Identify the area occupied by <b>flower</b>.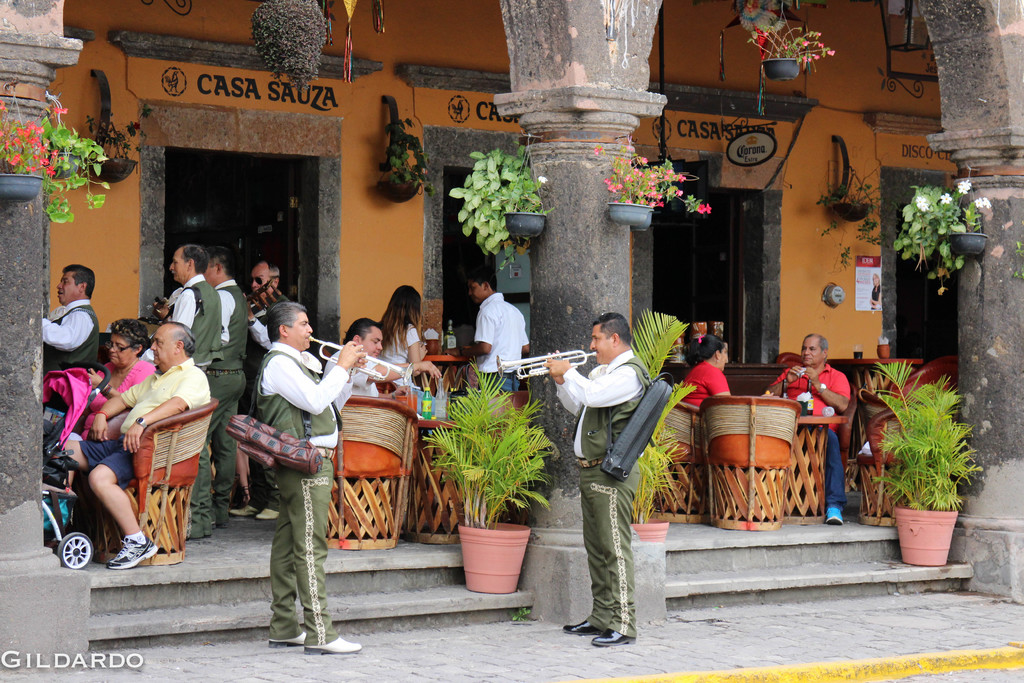
Area: detection(975, 199, 991, 207).
